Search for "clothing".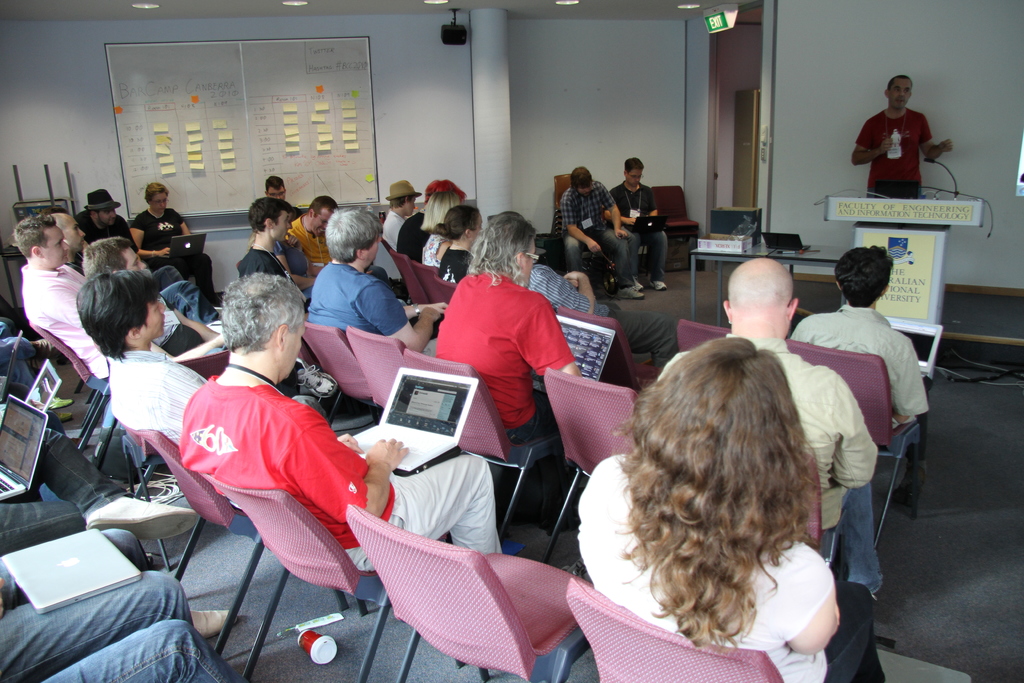
Found at bbox=[555, 180, 634, 276].
